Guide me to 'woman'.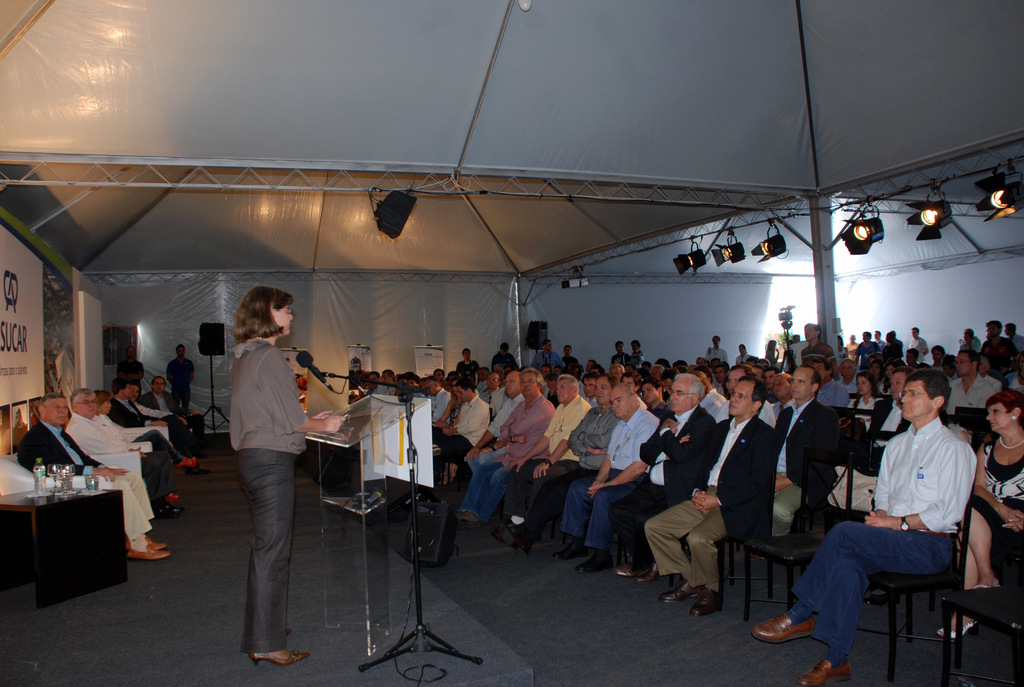
Guidance: <bbox>89, 388, 196, 504</bbox>.
